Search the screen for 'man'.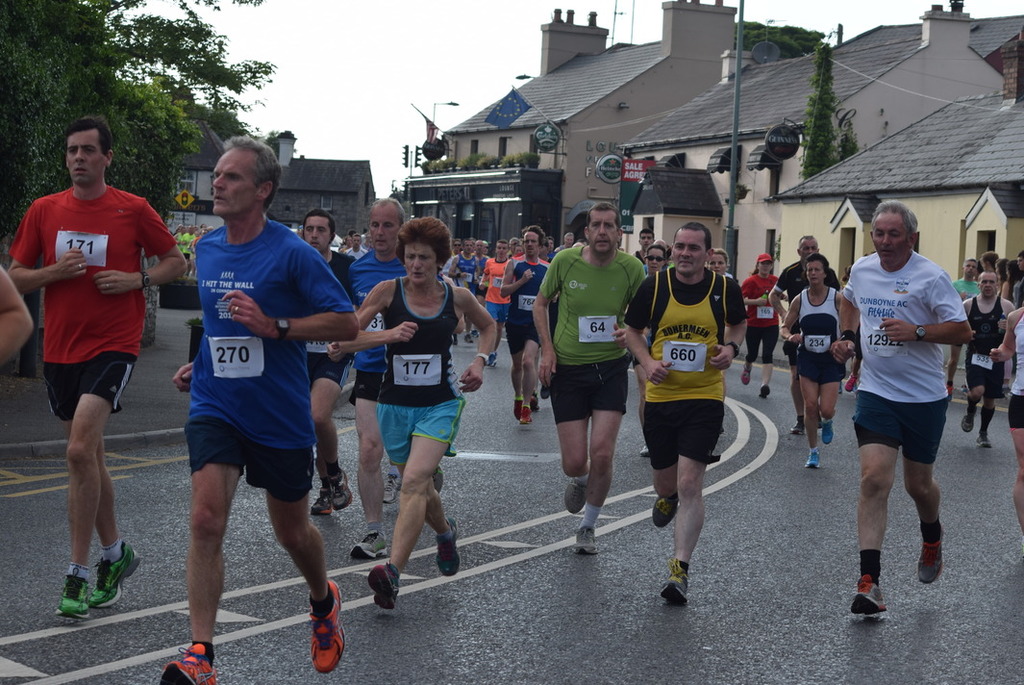
Found at 155/134/342/684.
